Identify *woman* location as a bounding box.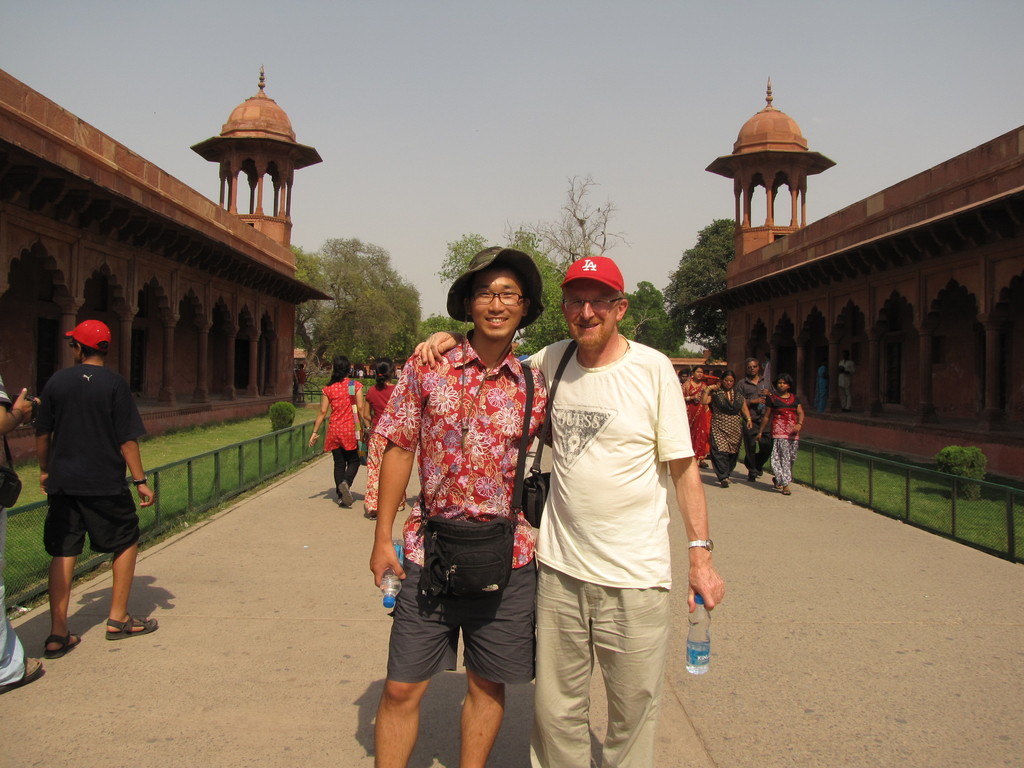
crop(758, 371, 801, 495).
